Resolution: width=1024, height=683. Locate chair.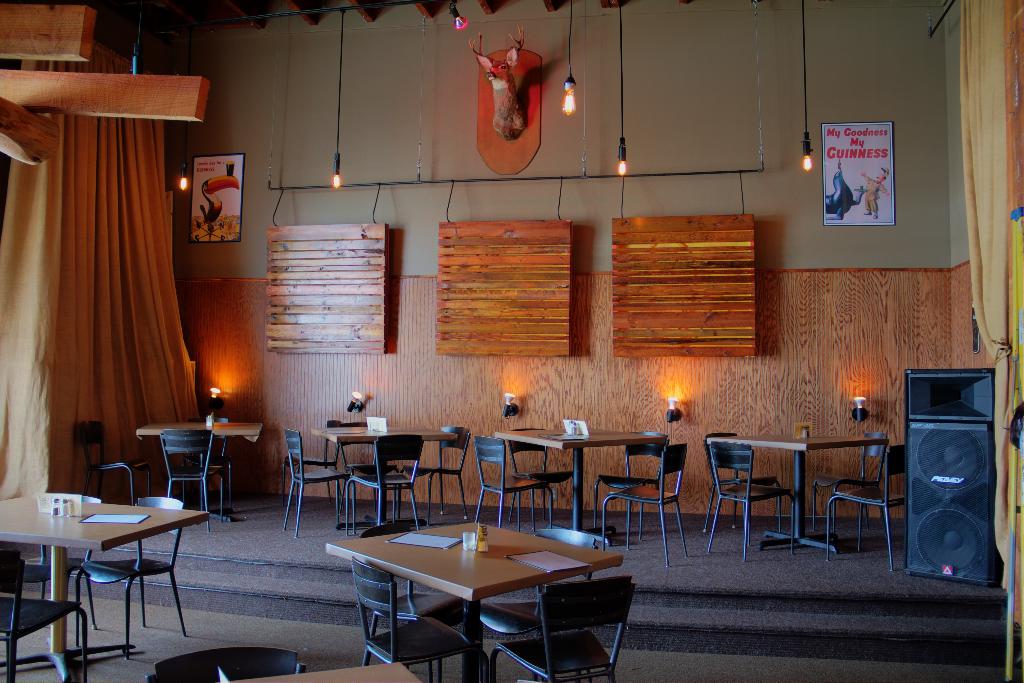
(599,440,691,568).
